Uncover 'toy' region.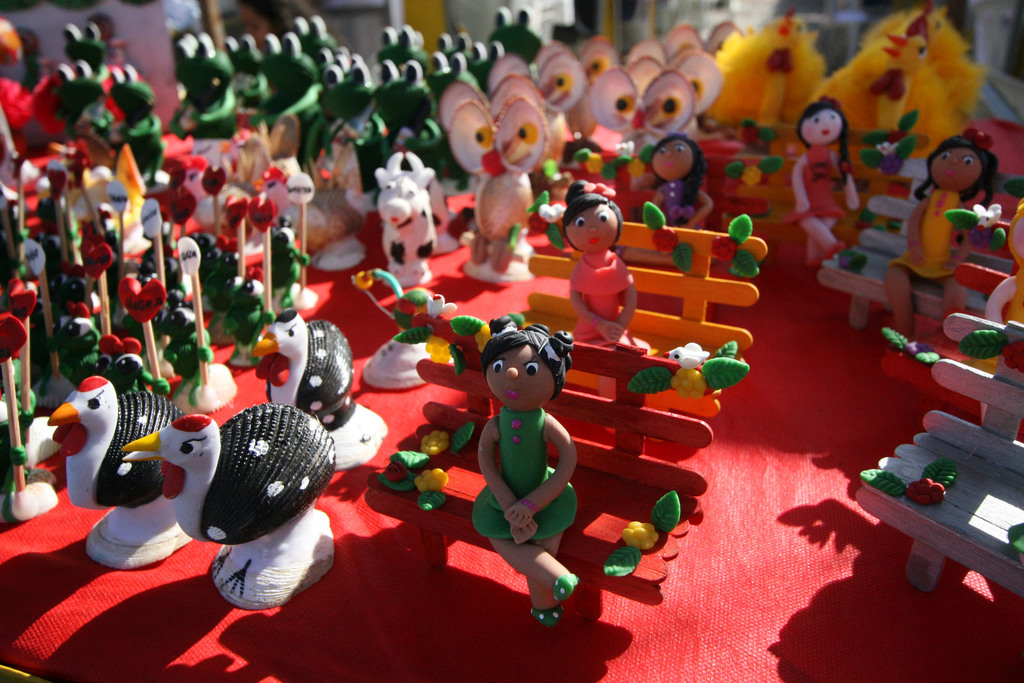
Uncovered: bbox=(387, 148, 436, 278).
